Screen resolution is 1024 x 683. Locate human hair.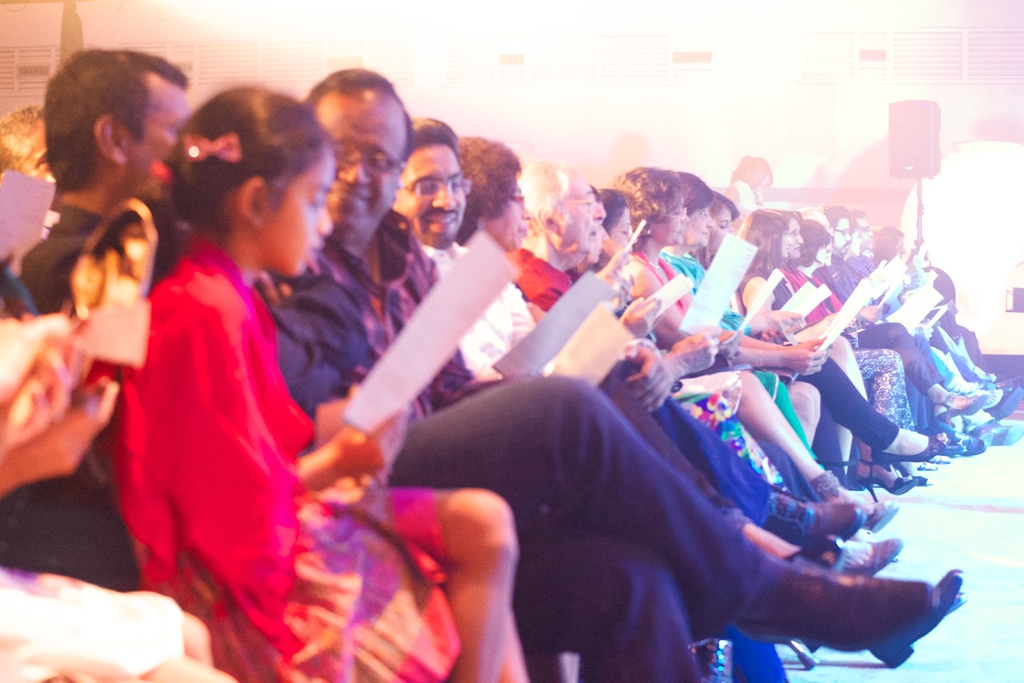
region(675, 171, 718, 215).
